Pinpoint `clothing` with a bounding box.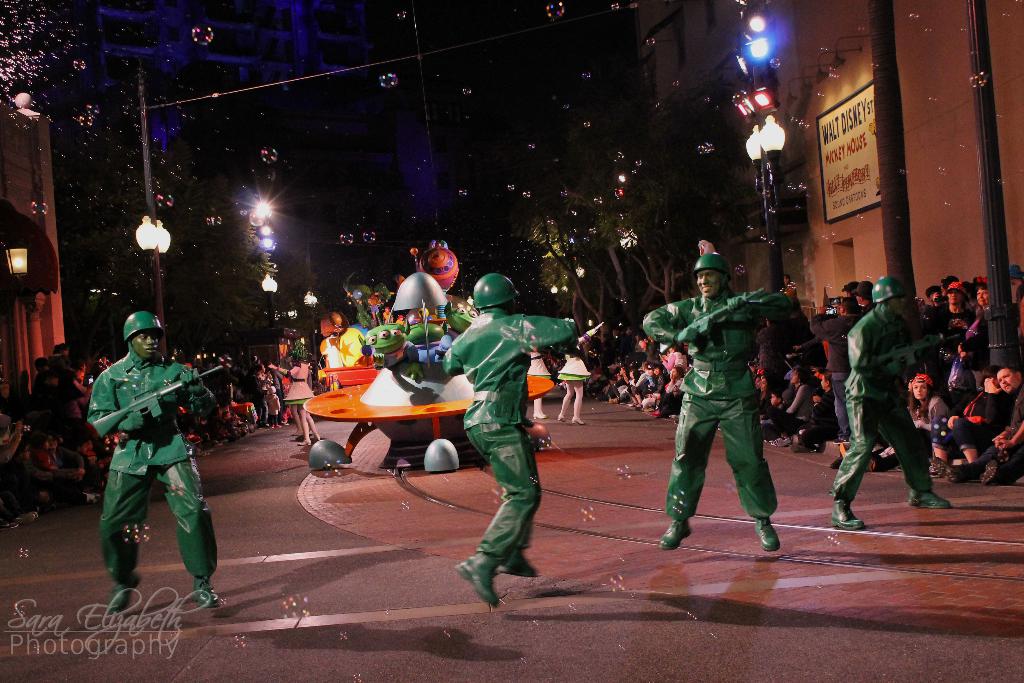
(x1=668, y1=259, x2=792, y2=536).
